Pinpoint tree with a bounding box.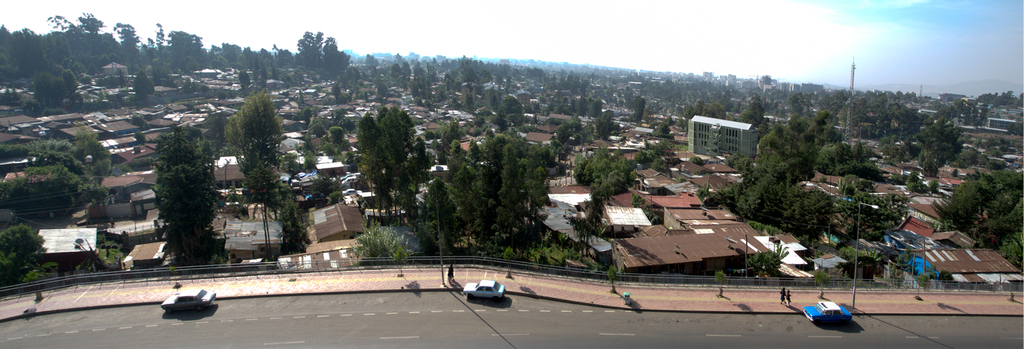
x1=113 y1=25 x2=142 y2=75.
